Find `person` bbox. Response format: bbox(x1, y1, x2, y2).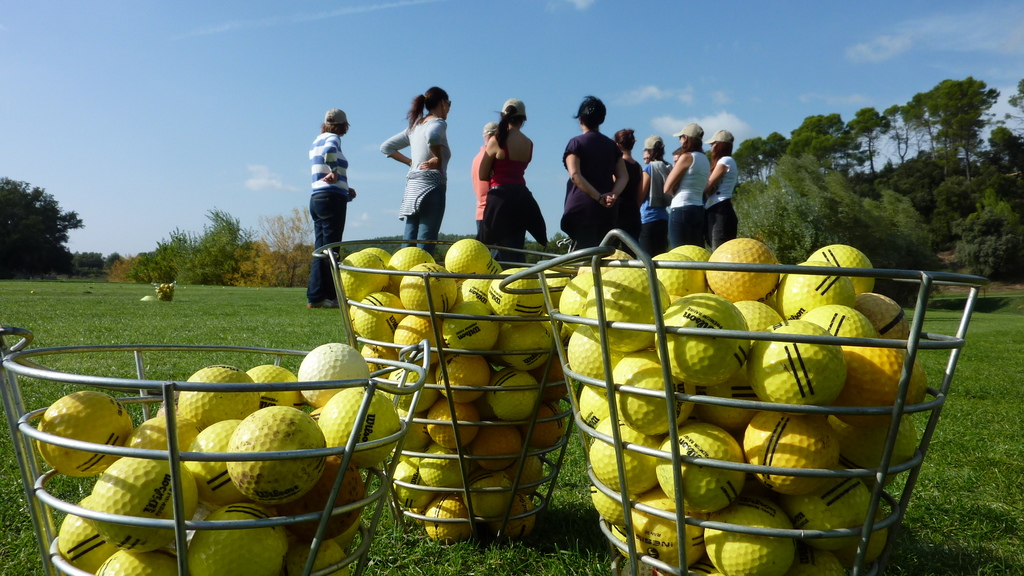
bbox(468, 124, 501, 234).
